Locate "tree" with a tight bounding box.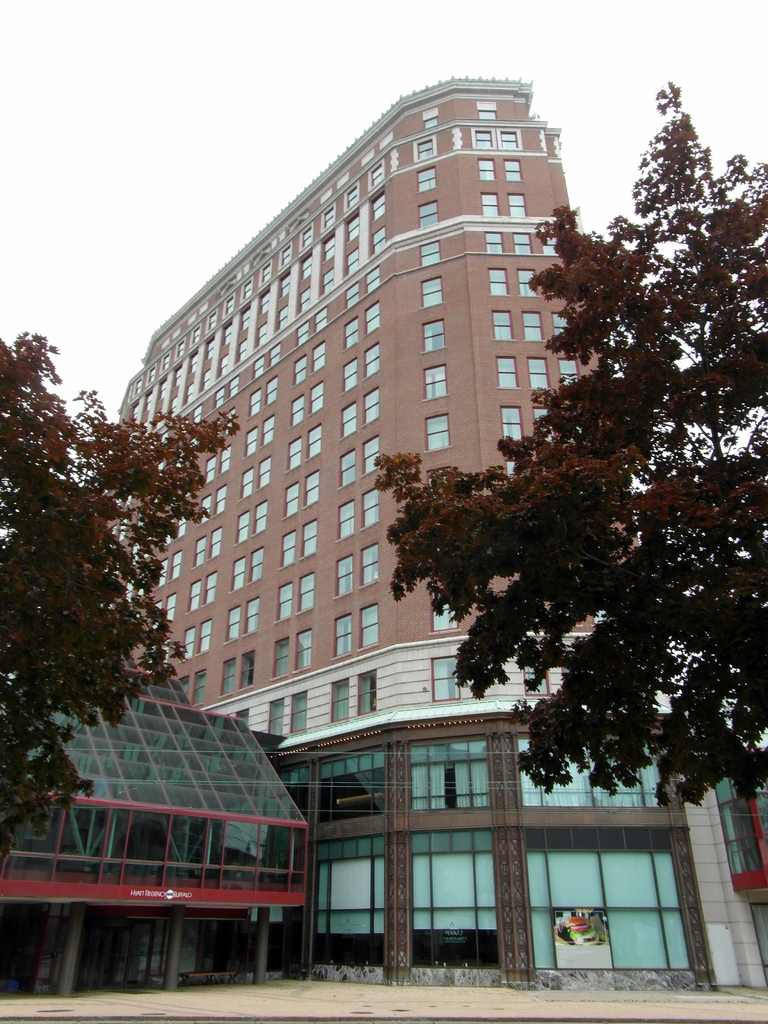
x1=0, y1=328, x2=247, y2=856.
